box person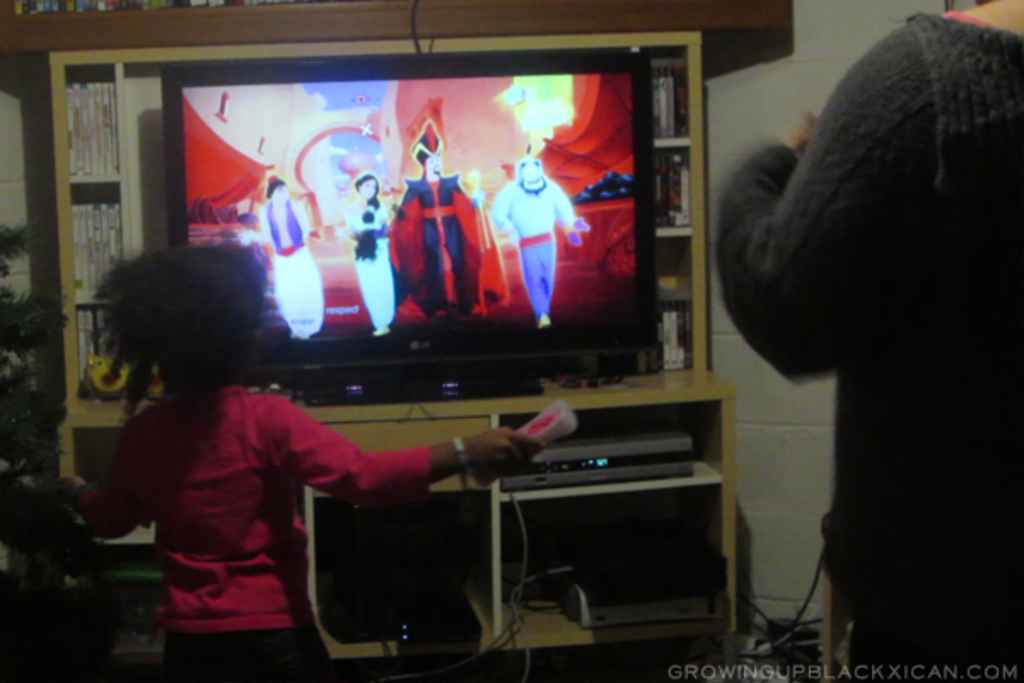
region(82, 260, 427, 671)
